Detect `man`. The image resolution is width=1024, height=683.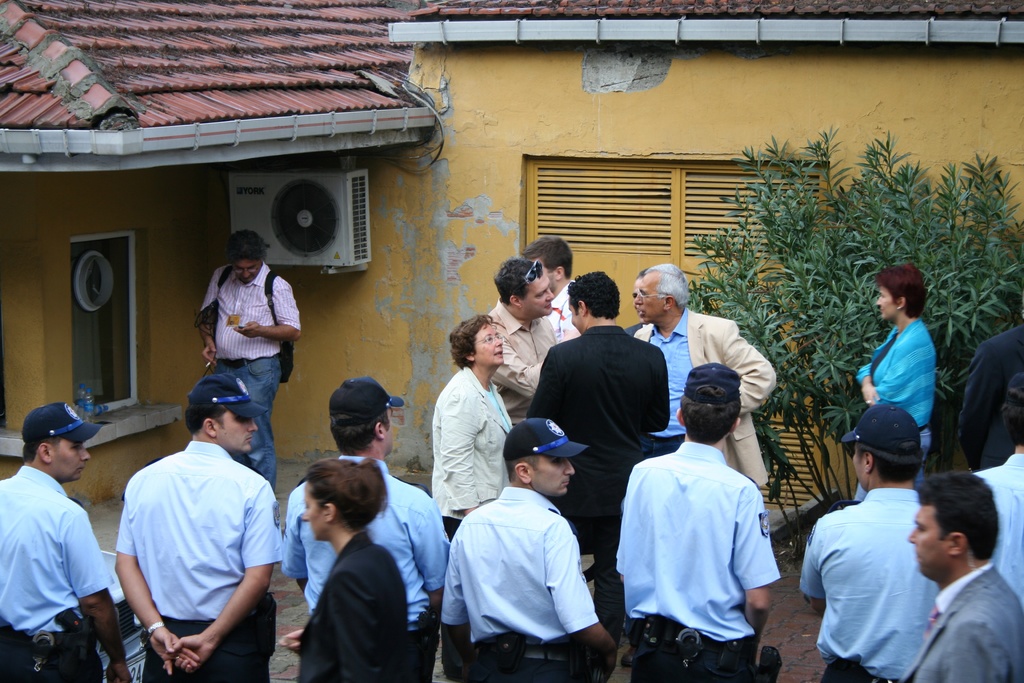
<box>616,358,779,682</box>.
